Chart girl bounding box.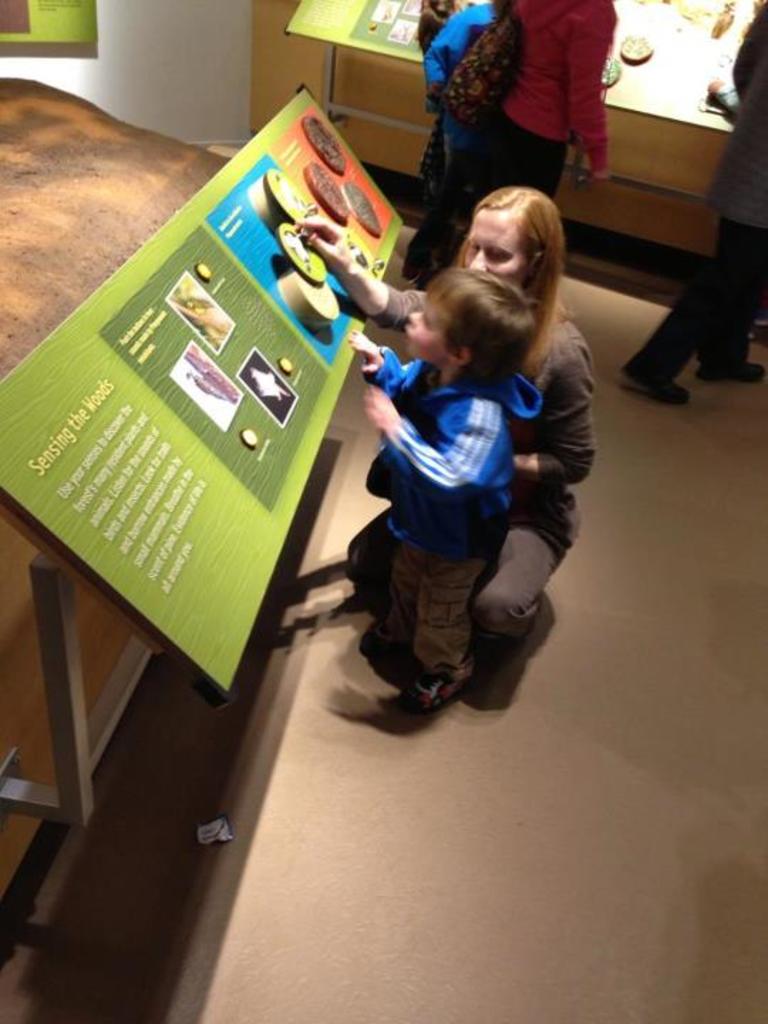
Charted: (302,182,603,694).
